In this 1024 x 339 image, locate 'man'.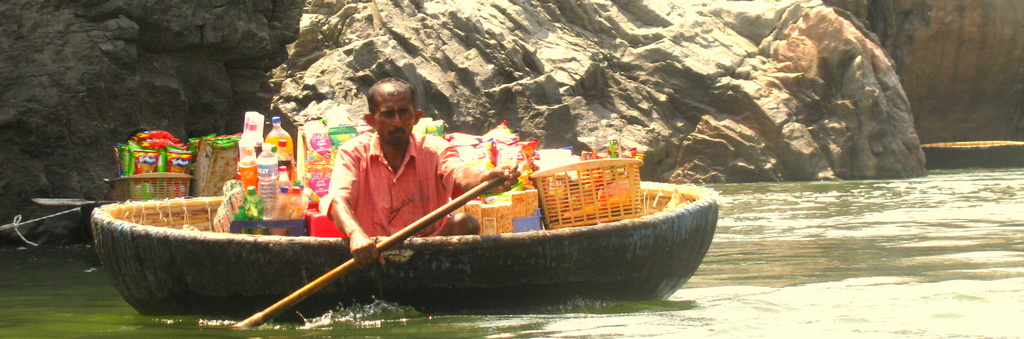
Bounding box: left=312, top=80, right=526, bottom=266.
